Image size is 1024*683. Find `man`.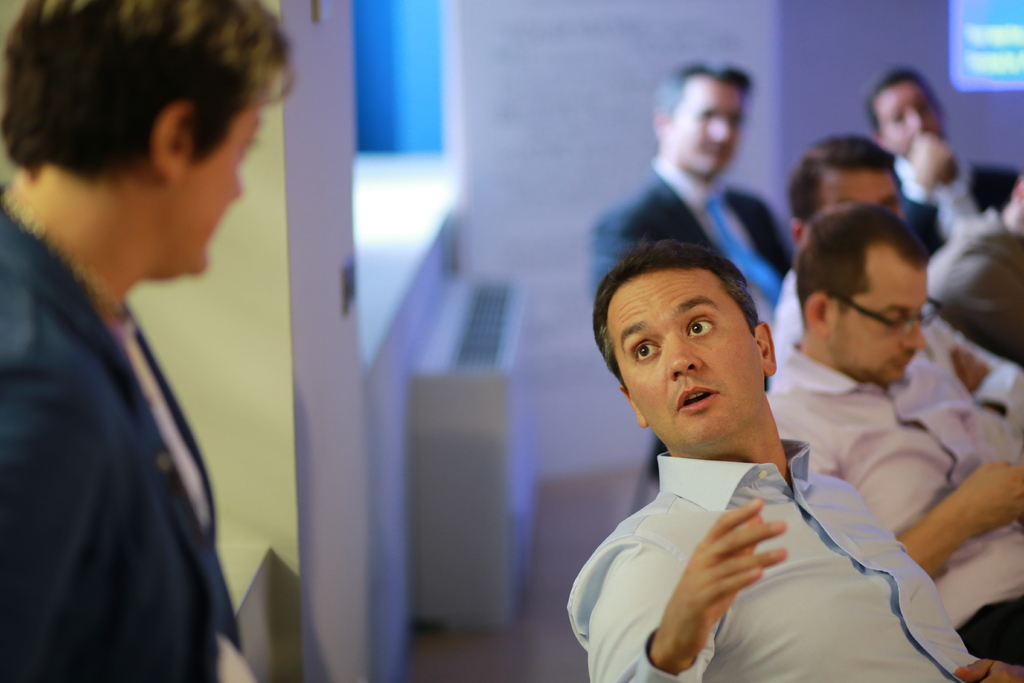
box(767, 204, 1023, 669).
